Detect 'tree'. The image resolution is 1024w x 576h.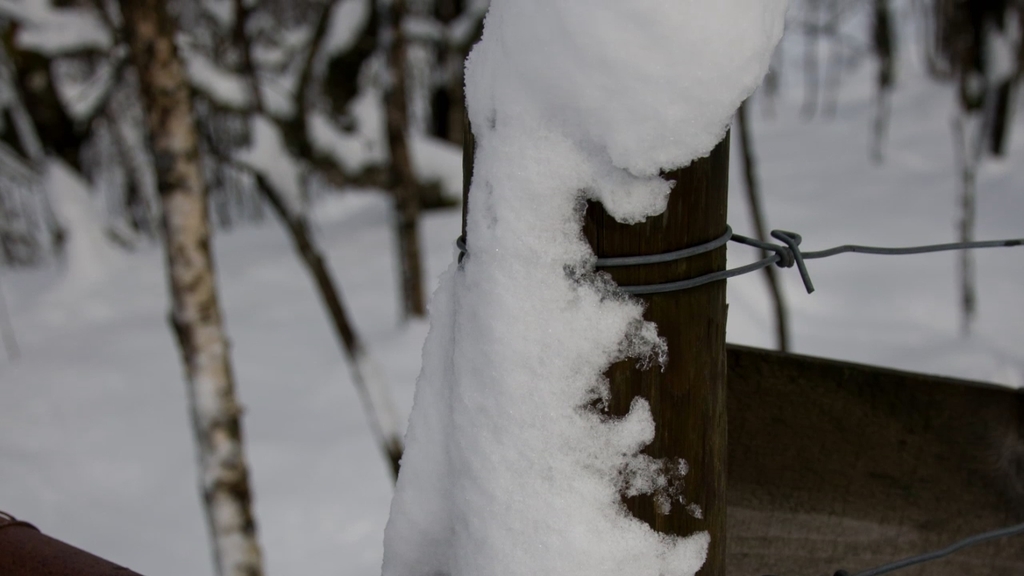
bbox=[1, 0, 486, 490].
